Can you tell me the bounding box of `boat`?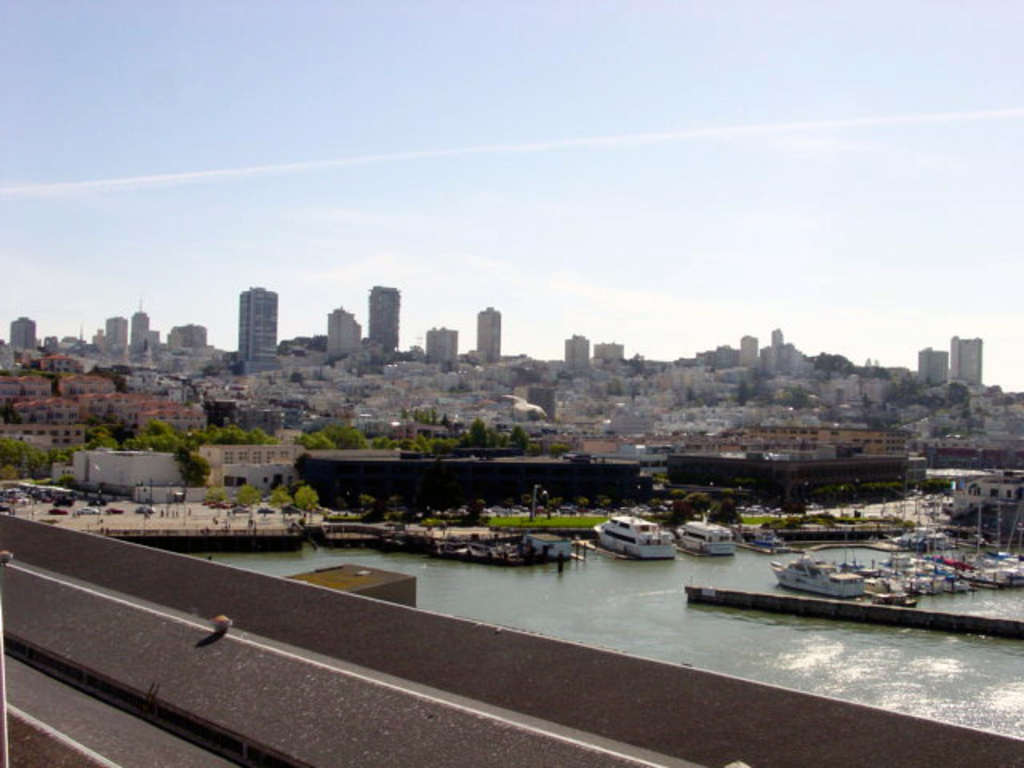
bbox=[674, 502, 746, 562].
